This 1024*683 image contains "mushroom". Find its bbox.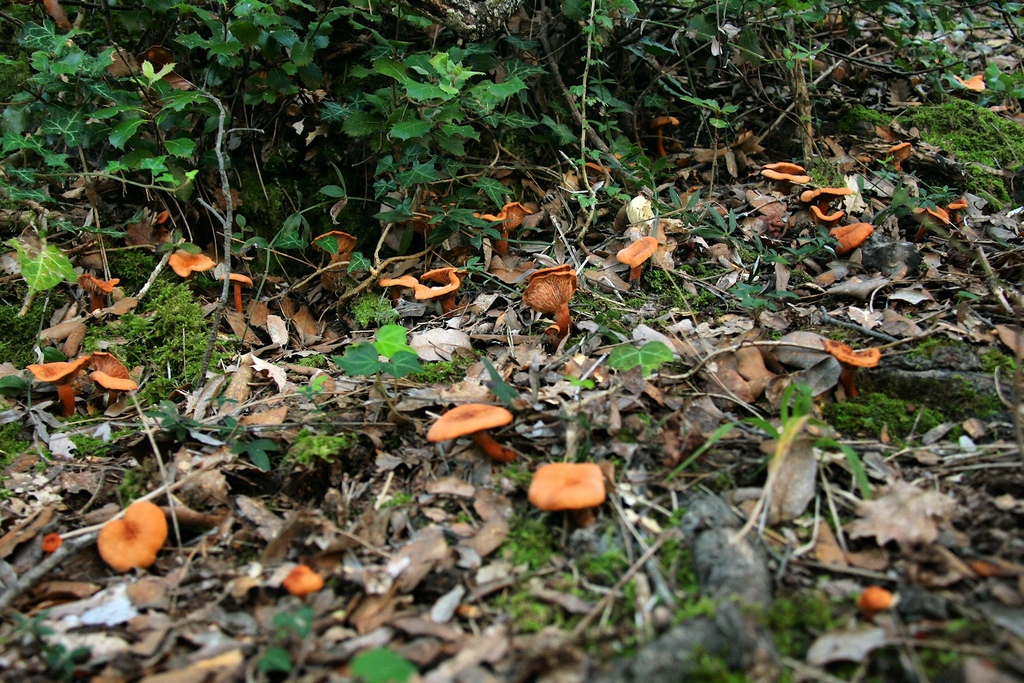
(148,210,172,233).
